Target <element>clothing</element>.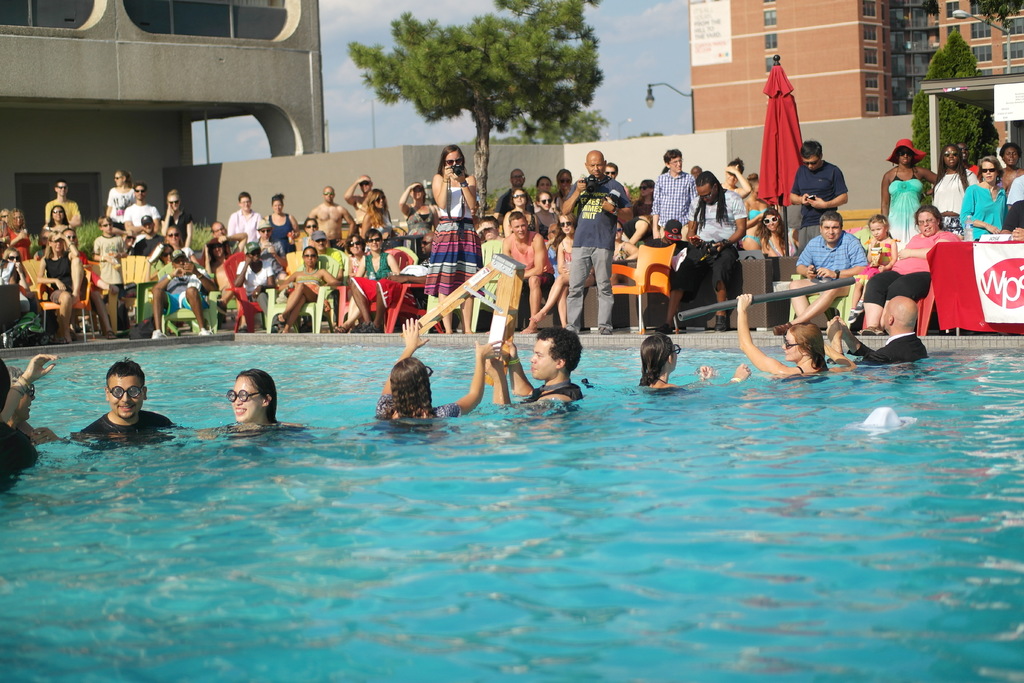
Target region: 495:183:536:224.
